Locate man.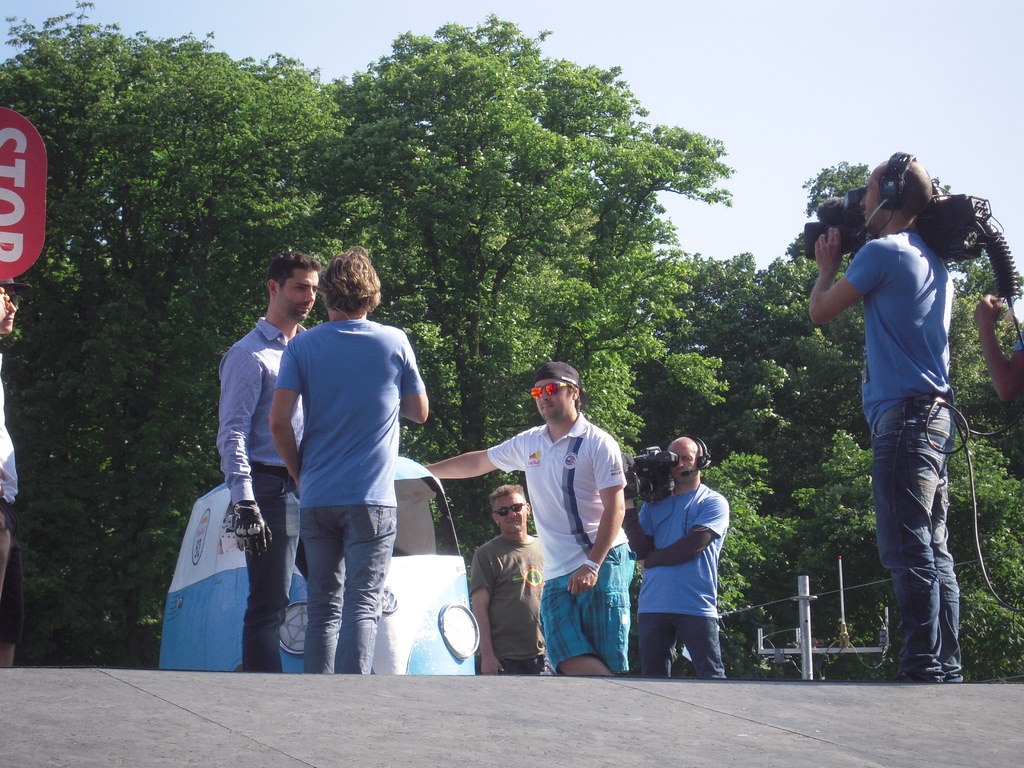
Bounding box: (left=628, top=436, right=726, bottom=680).
